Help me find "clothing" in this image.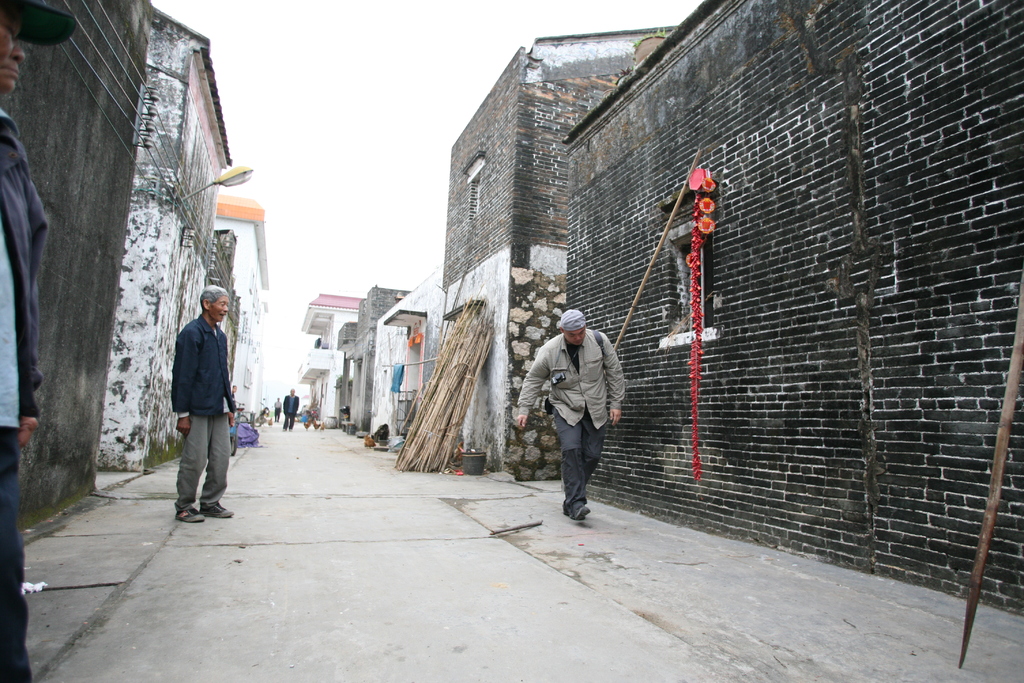
Found it: (left=170, top=316, right=235, bottom=508).
